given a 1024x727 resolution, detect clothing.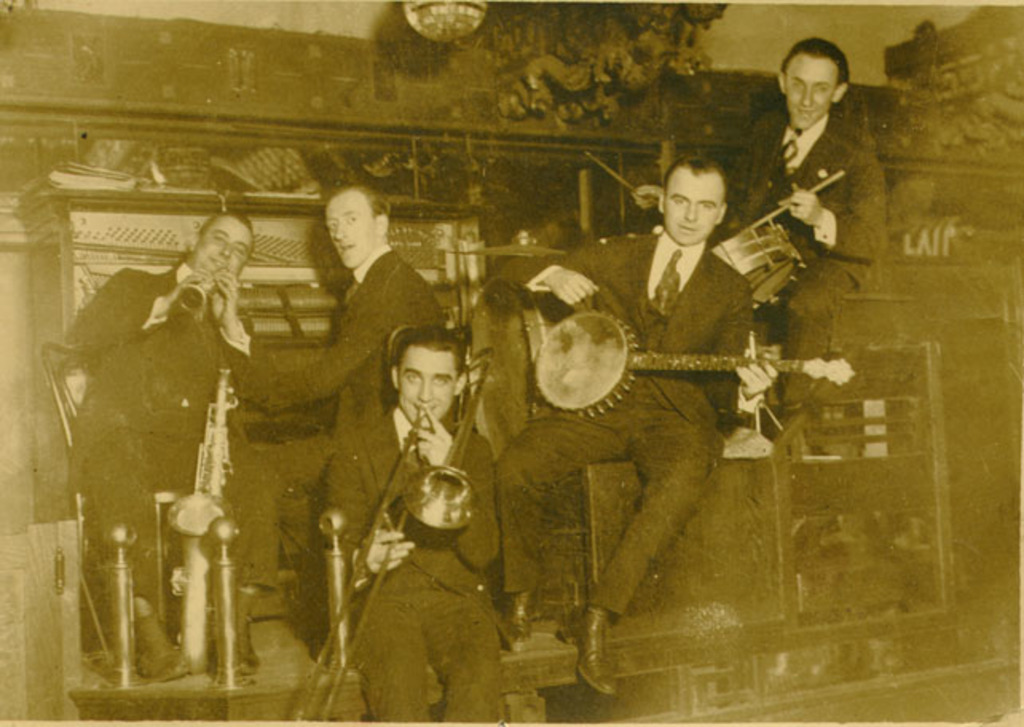
detection(573, 166, 780, 619).
